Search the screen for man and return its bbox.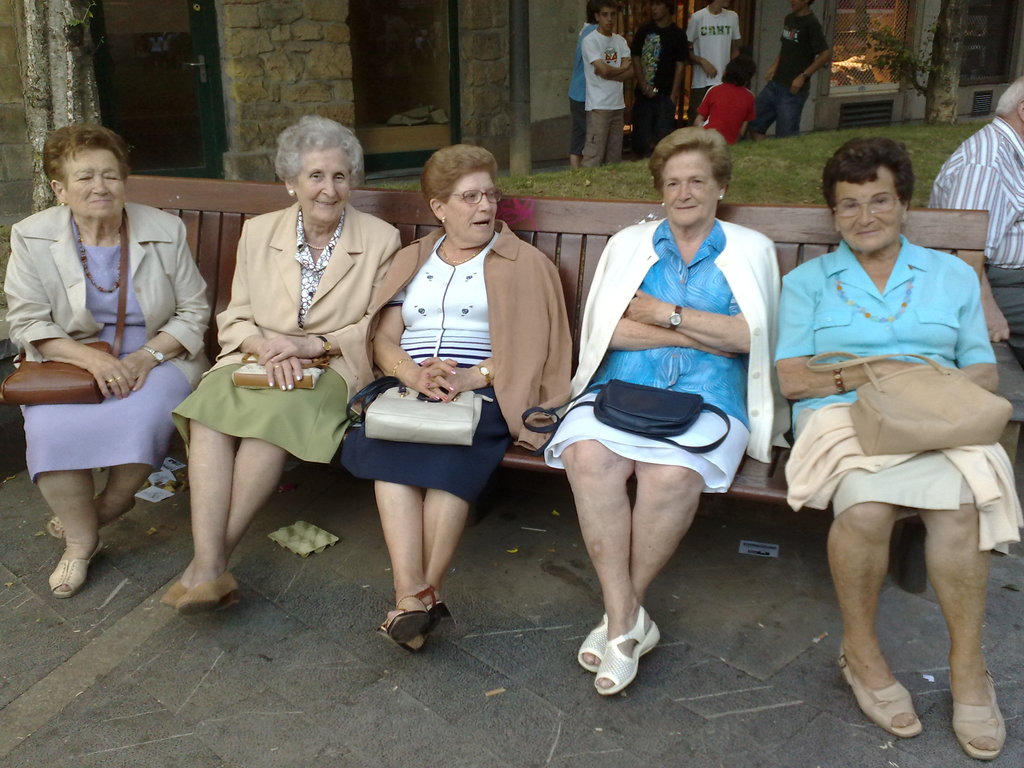
Found: {"left": 690, "top": 53, "right": 756, "bottom": 147}.
